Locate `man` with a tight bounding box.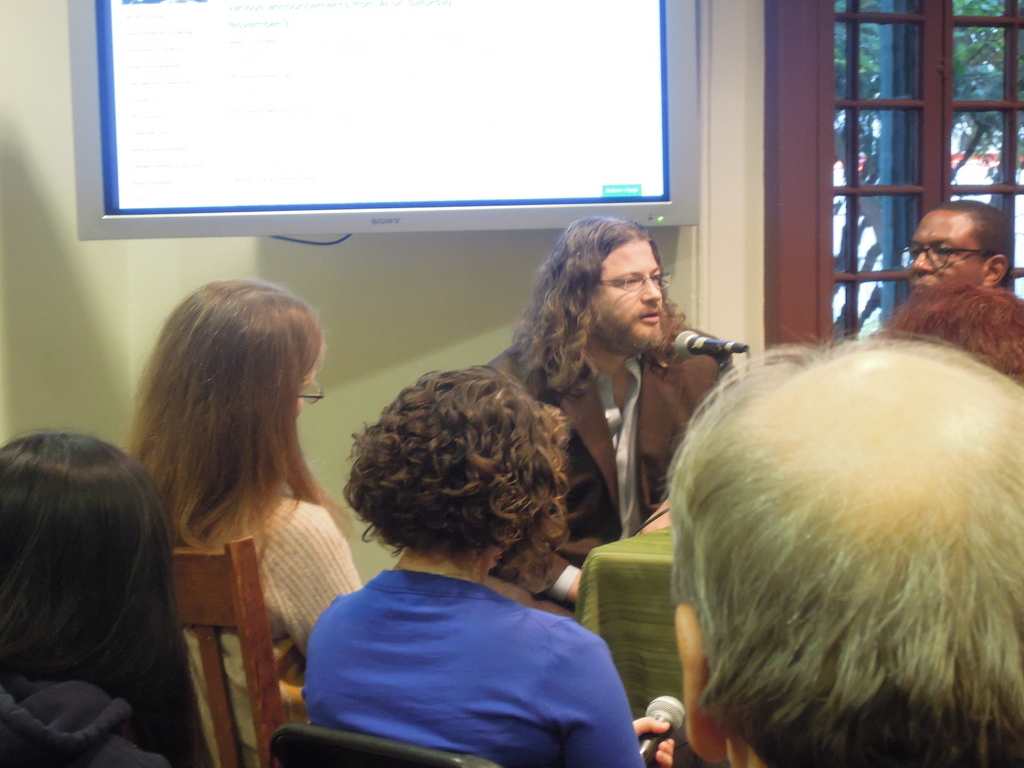
region(425, 237, 740, 667).
